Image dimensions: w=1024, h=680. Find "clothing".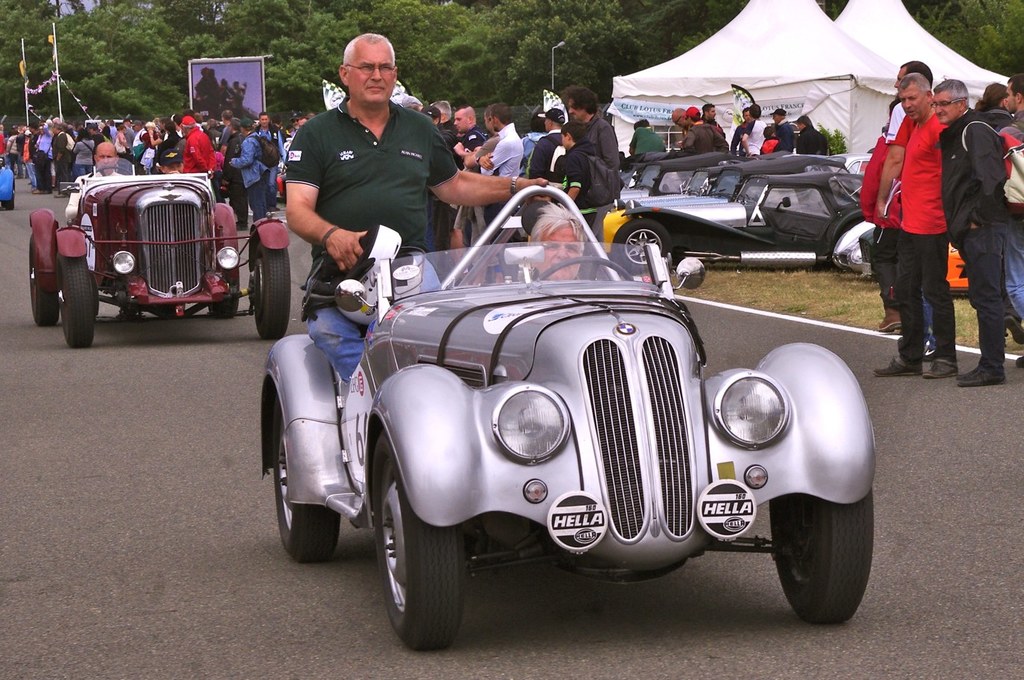
[878, 98, 916, 148].
